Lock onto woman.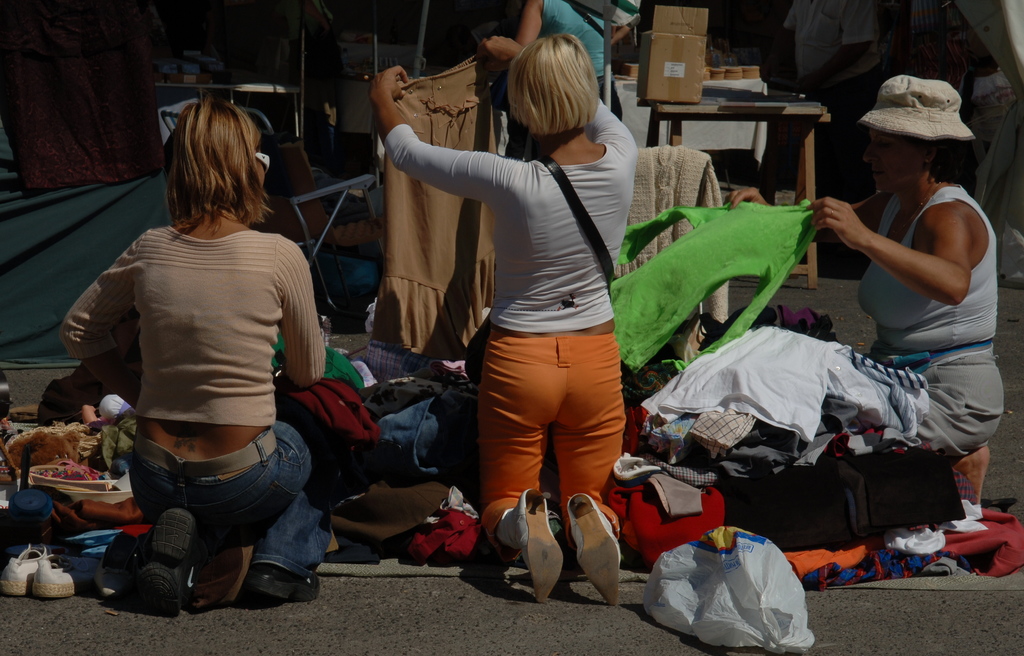
Locked: [left=726, top=72, right=1006, bottom=527].
